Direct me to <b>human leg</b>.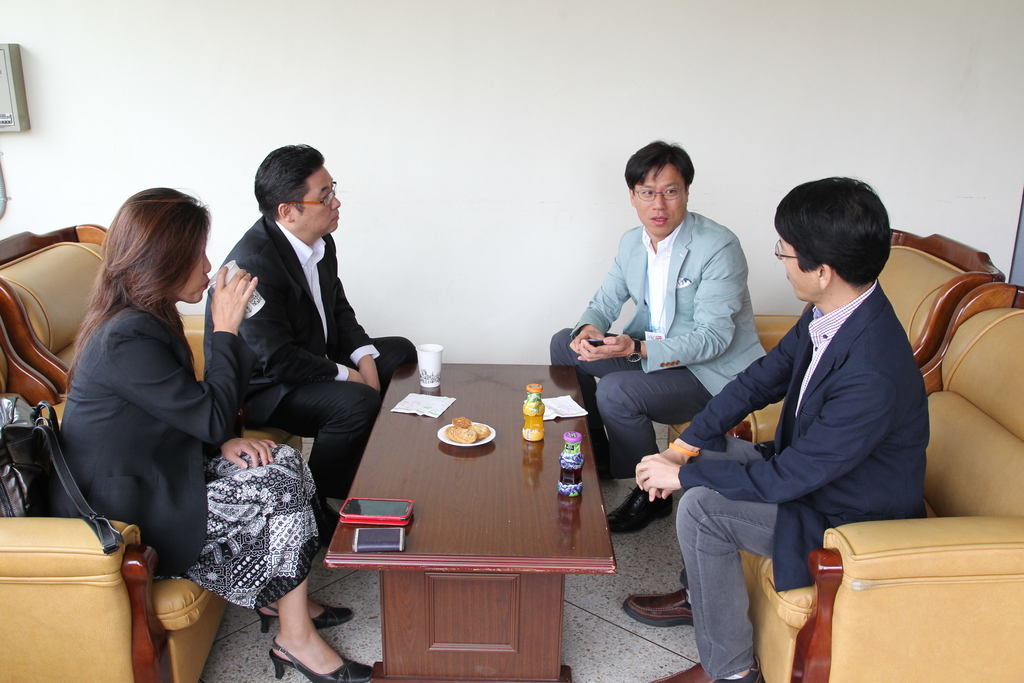
Direction: 282, 393, 376, 500.
